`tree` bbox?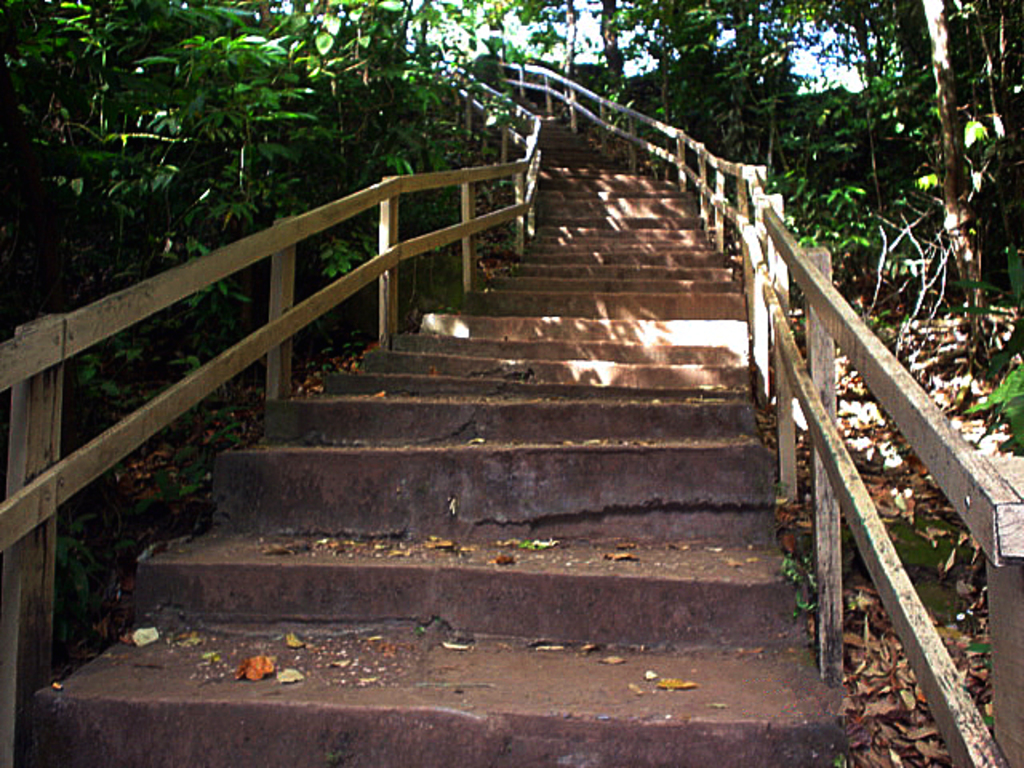
[x1=0, y1=2, x2=323, y2=301]
